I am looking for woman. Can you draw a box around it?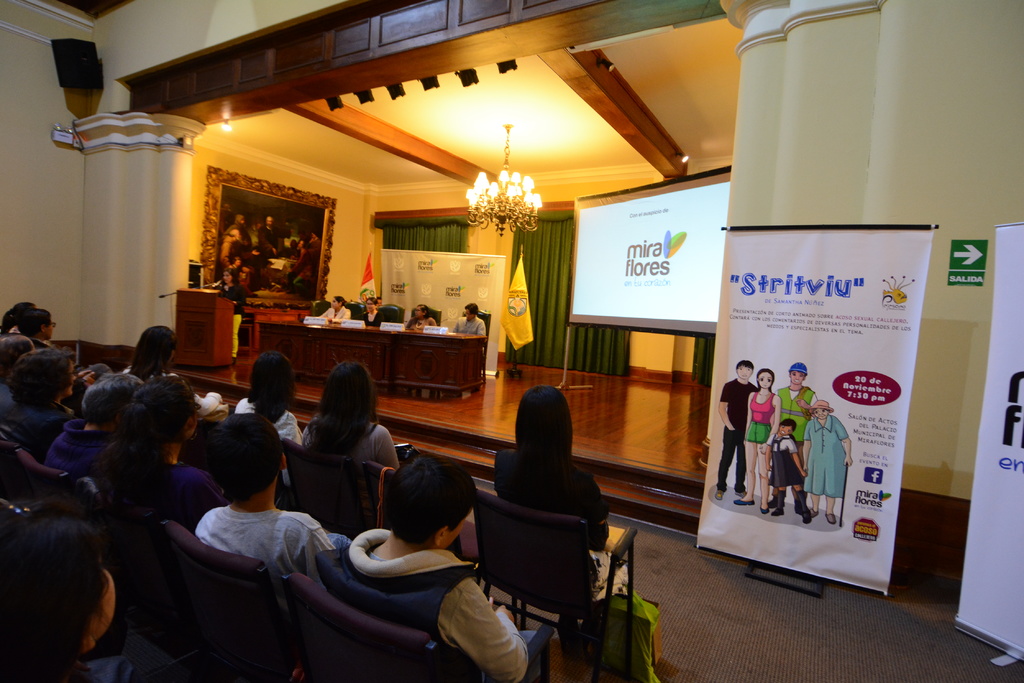
Sure, the bounding box is (x1=803, y1=410, x2=851, y2=522).
